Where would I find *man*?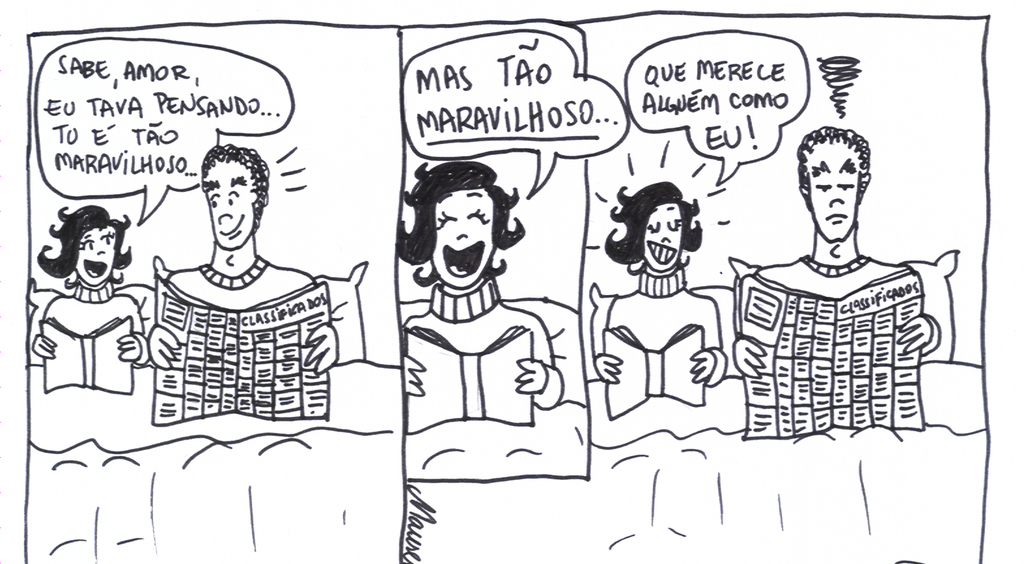
At 728/103/949/460.
